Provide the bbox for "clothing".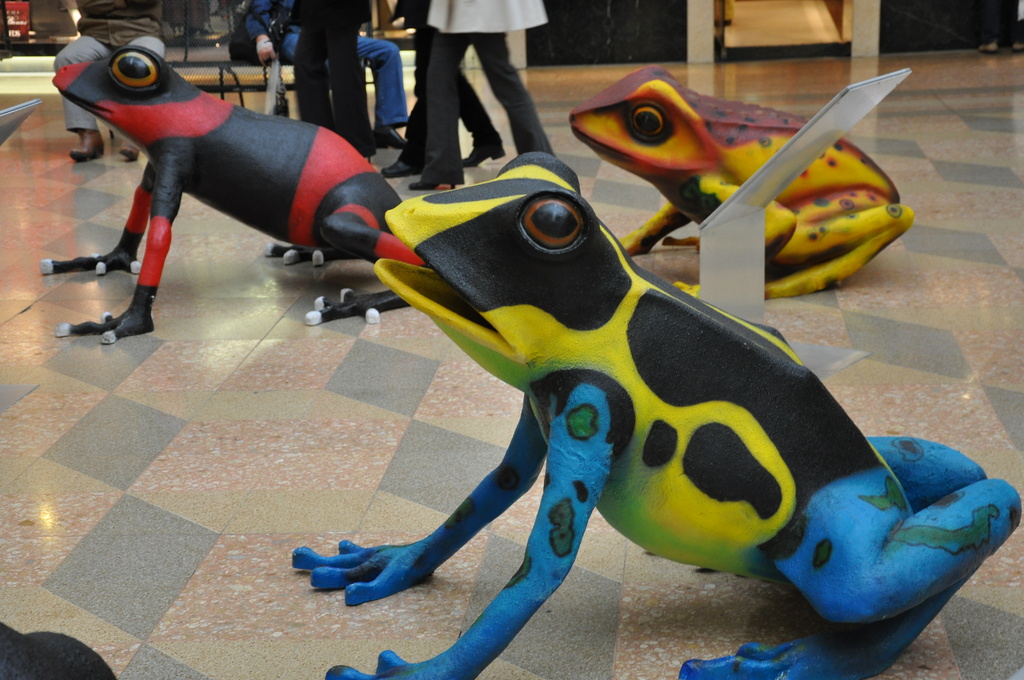
{"left": 235, "top": 3, "right": 408, "bottom": 124}.
